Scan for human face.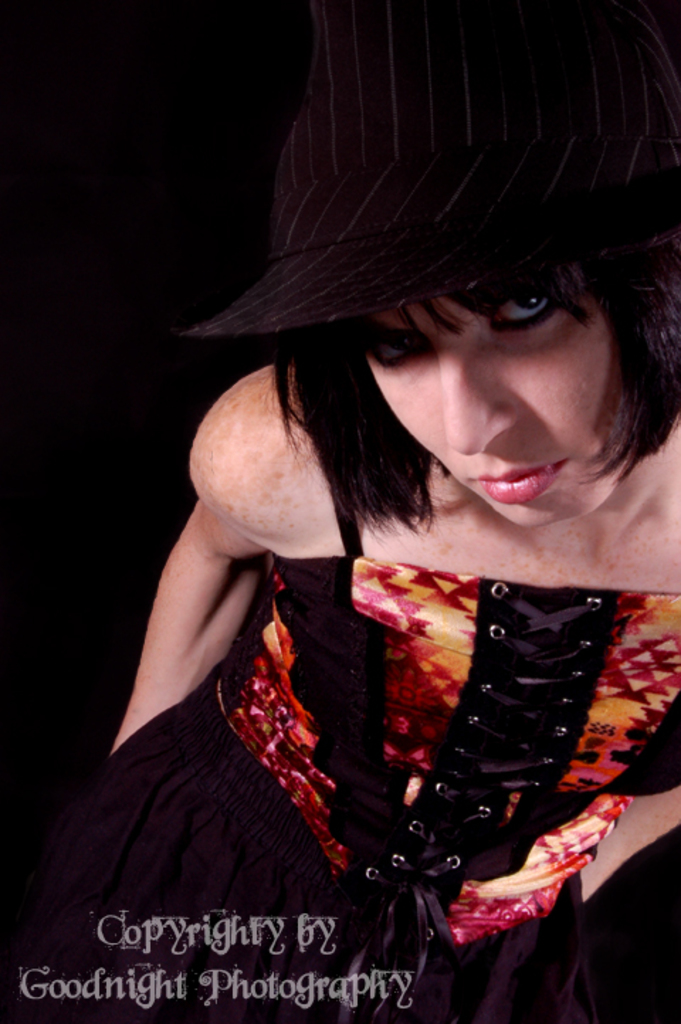
Scan result: {"x1": 321, "y1": 271, "x2": 624, "y2": 535}.
